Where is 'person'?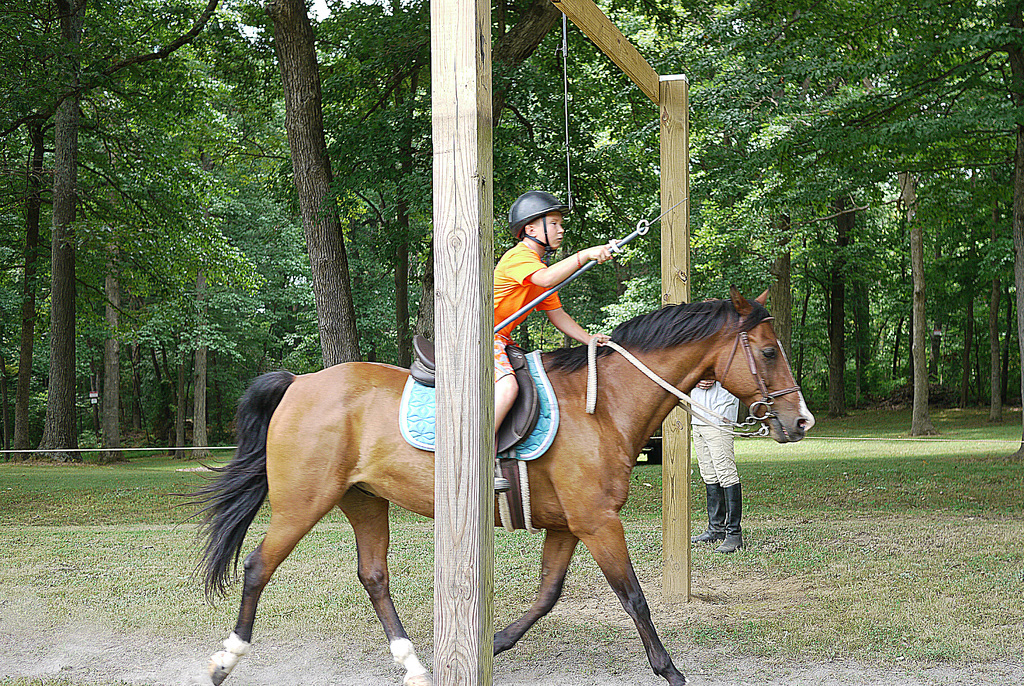
[left=481, top=191, right=621, bottom=446].
